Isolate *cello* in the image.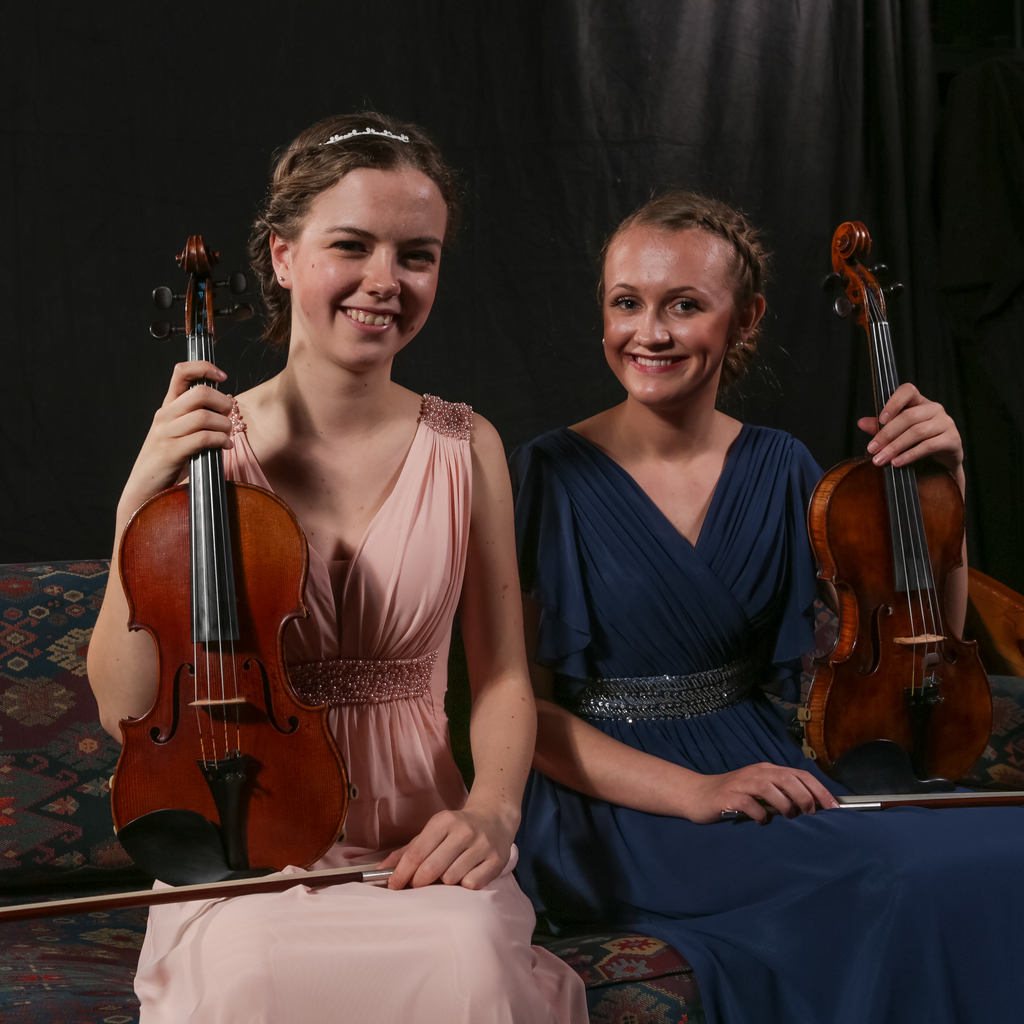
Isolated region: box=[0, 228, 412, 943].
